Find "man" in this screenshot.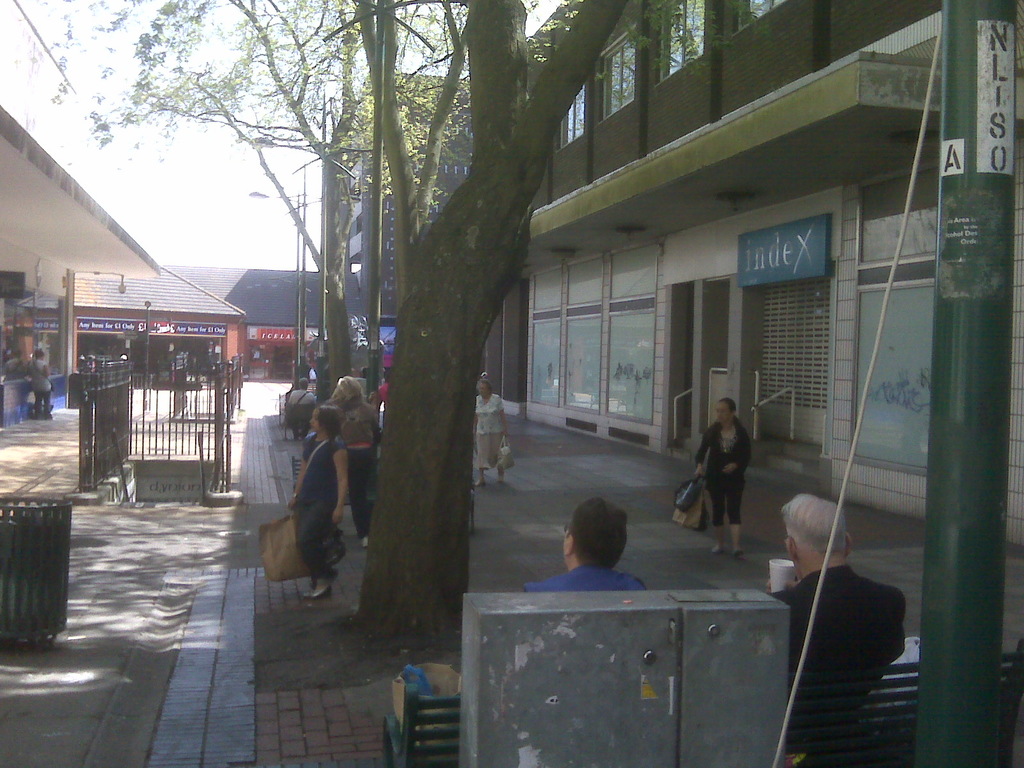
The bounding box for "man" is crop(537, 502, 655, 603).
